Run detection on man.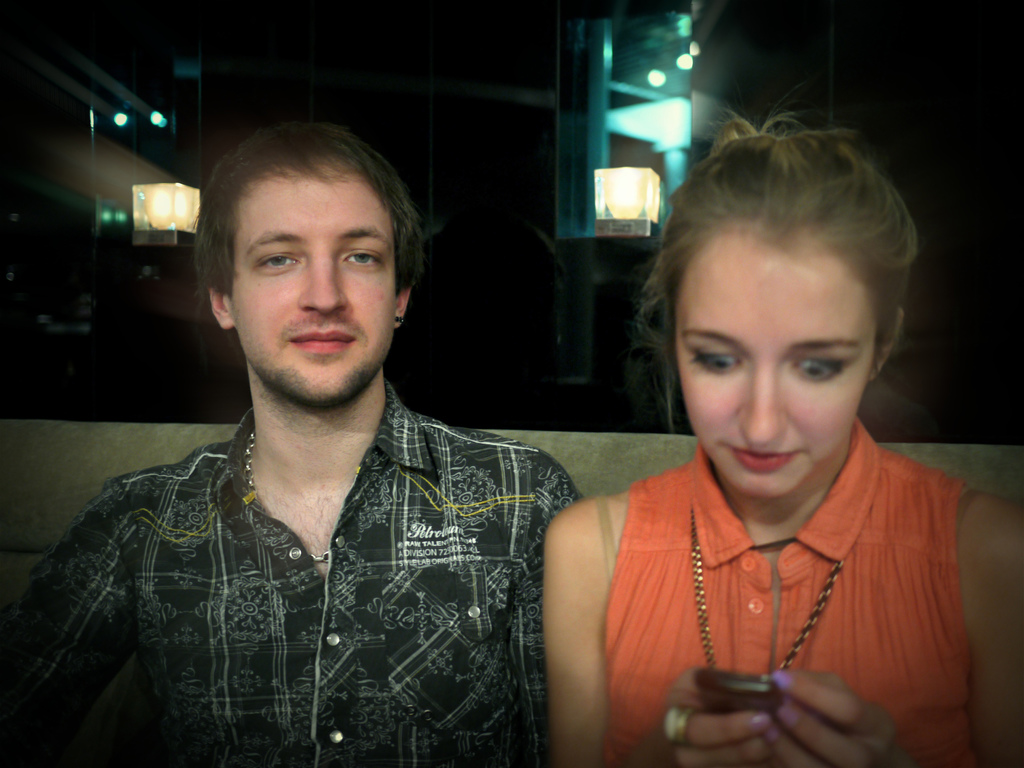
Result: [left=56, top=104, right=616, bottom=757].
